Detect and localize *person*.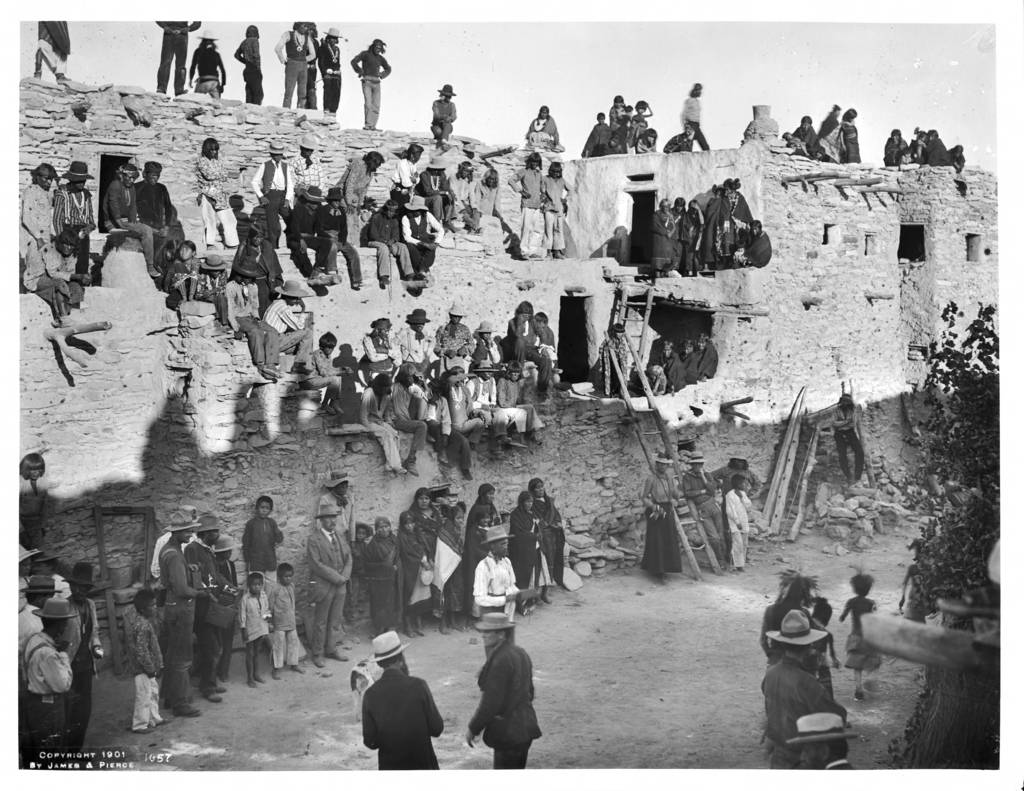
Localized at pyautogui.locateOnScreen(20, 228, 95, 319).
